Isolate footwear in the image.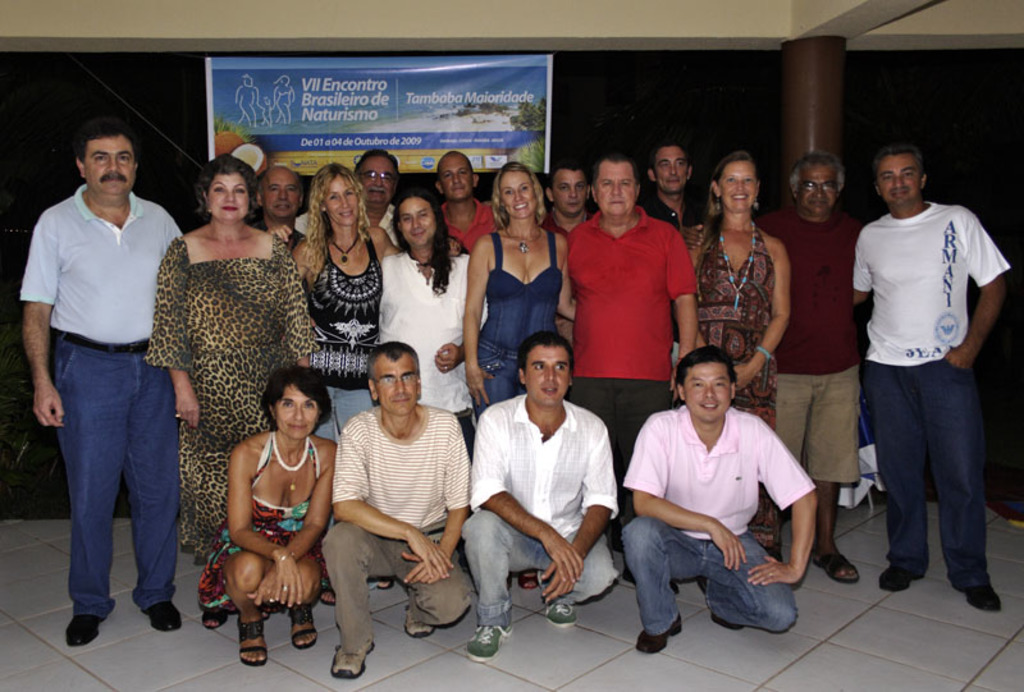
Isolated region: box=[67, 604, 116, 645].
